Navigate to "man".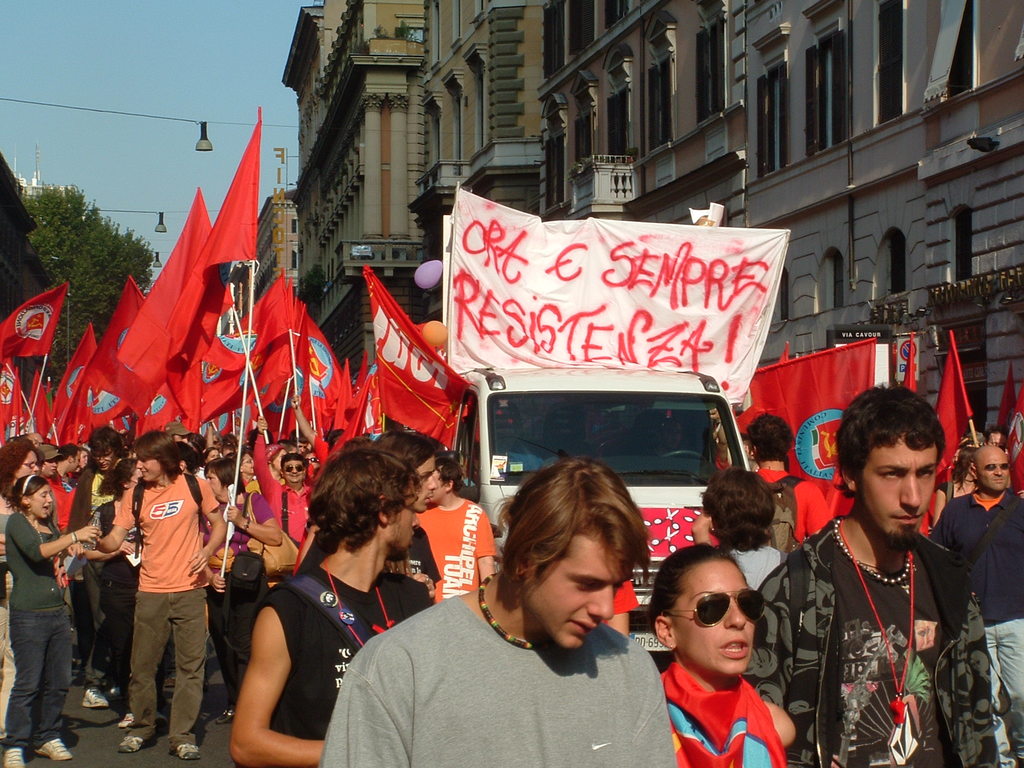
Navigation target: 250/415/313/543.
